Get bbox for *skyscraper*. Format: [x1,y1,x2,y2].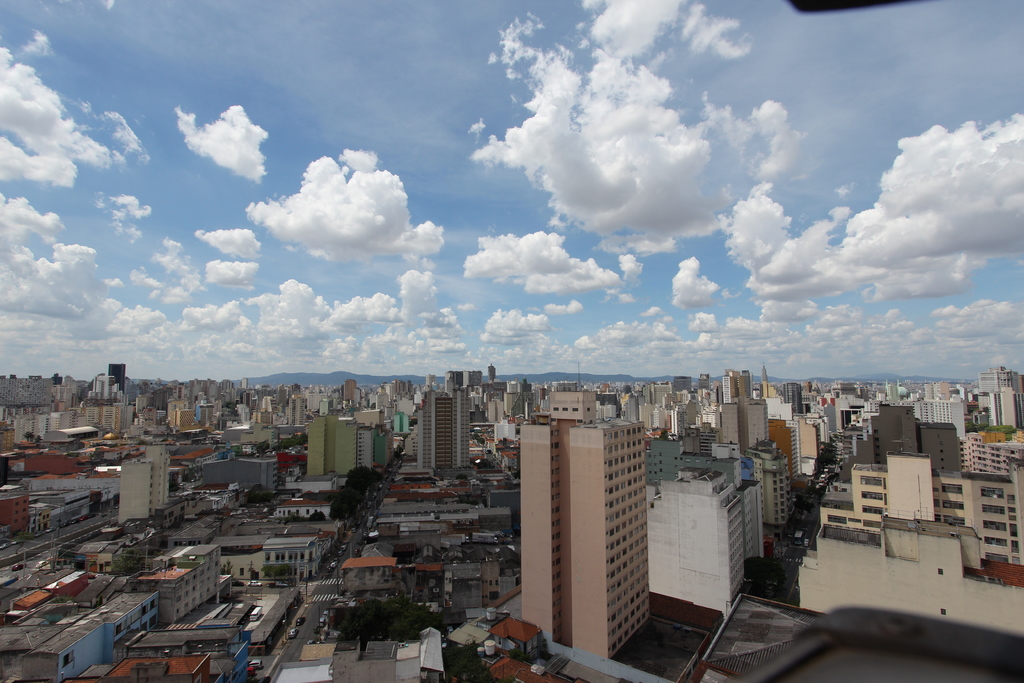
[425,375,435,389].
